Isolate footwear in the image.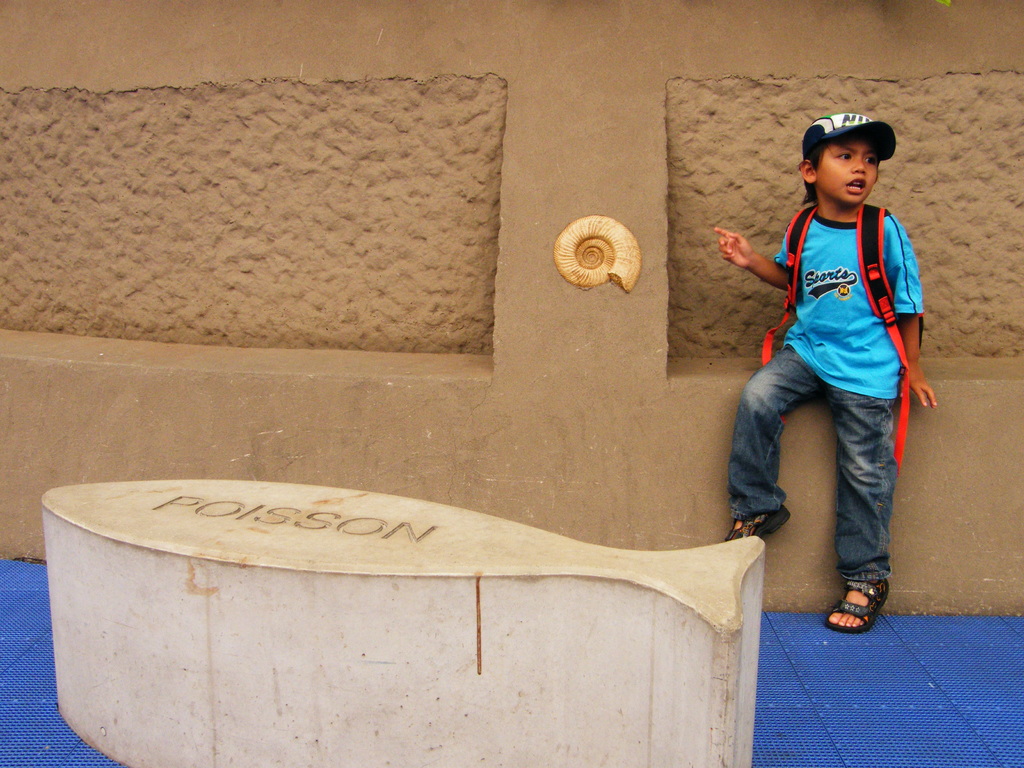
Isolated region: bbox=[727, 503, 793, 545].
